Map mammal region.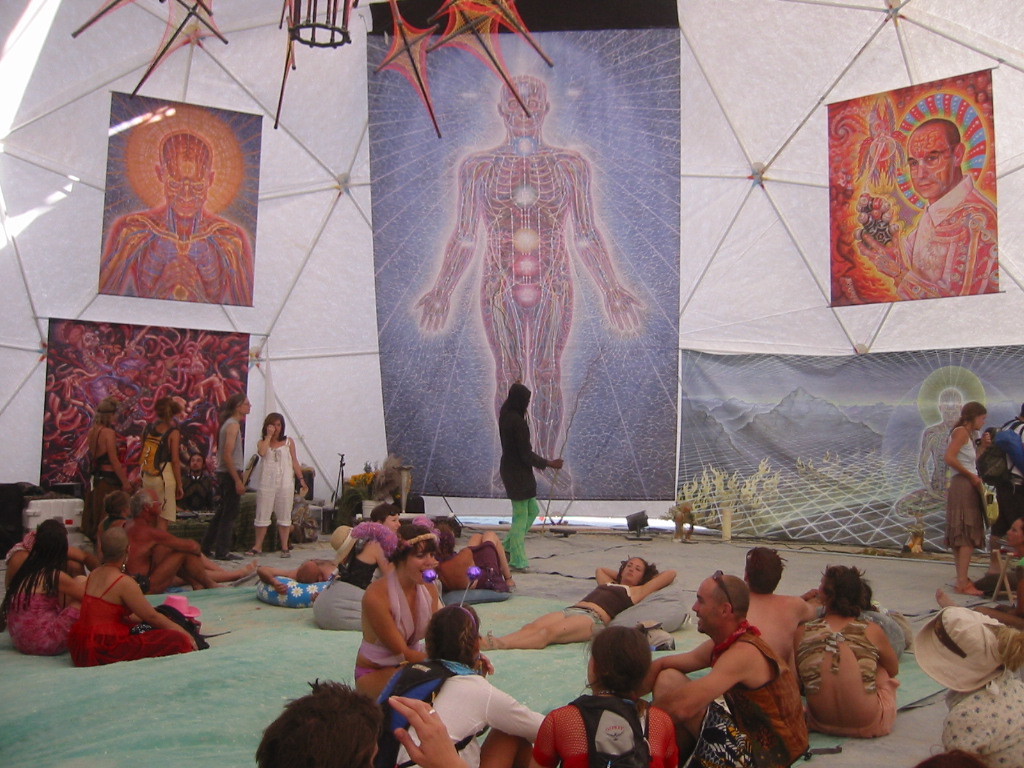
Mapped to <bbox>312, 502, 401, 637</bbox>.
